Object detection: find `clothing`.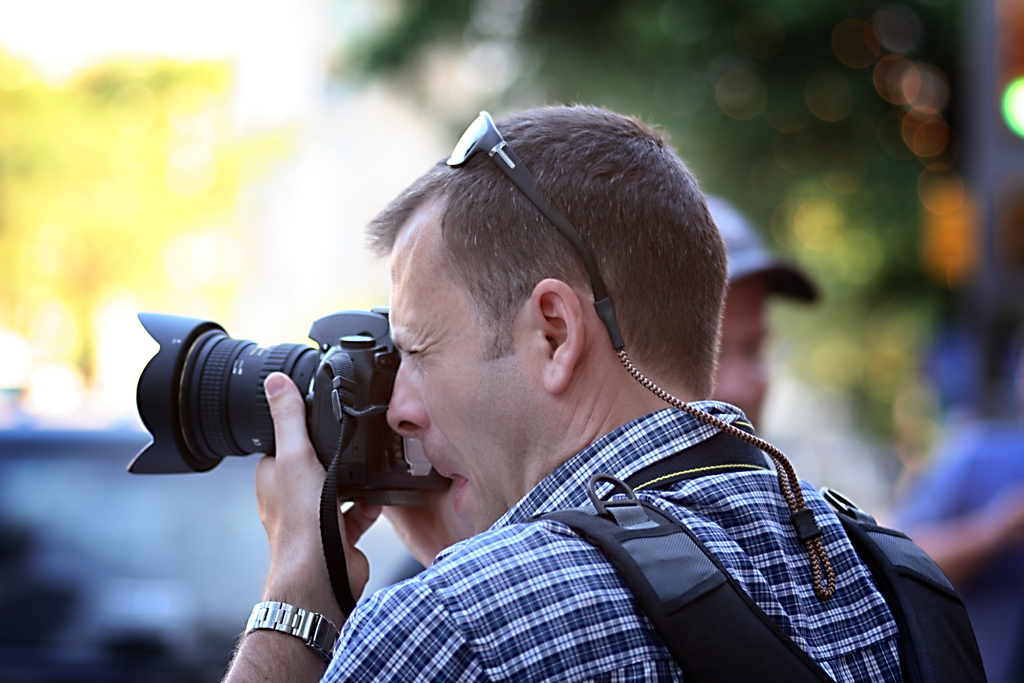
(left=881, top=424, right=1021, bottom=677).
